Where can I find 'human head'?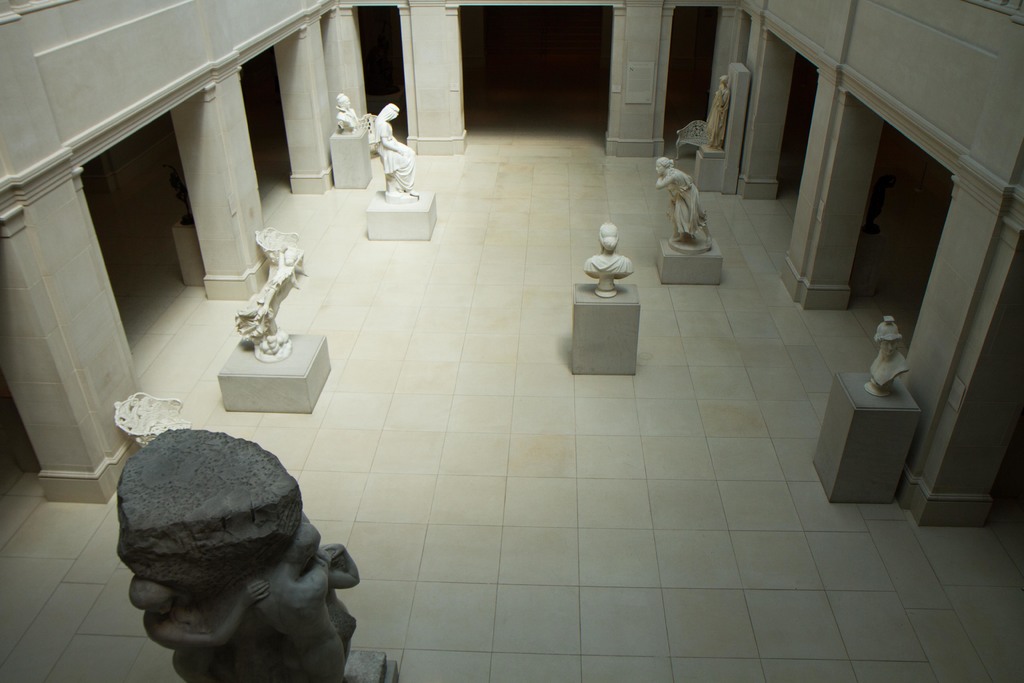
You can find it at box=[204, 509, 361, 682].
